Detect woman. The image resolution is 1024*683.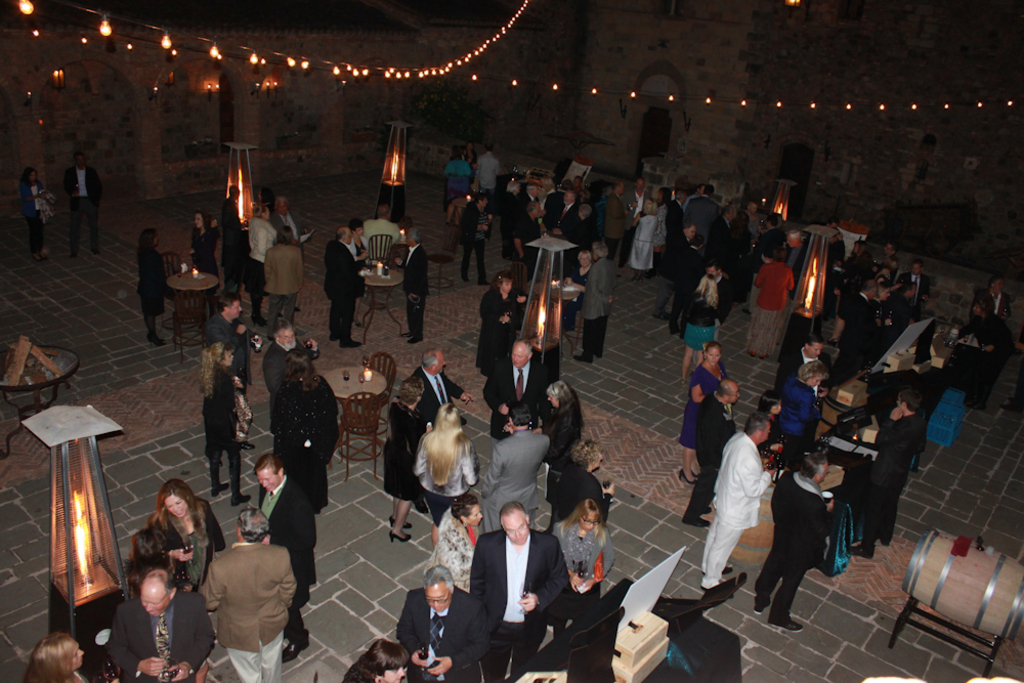
[x1=136, y1=229, x2=163, y2=346].
